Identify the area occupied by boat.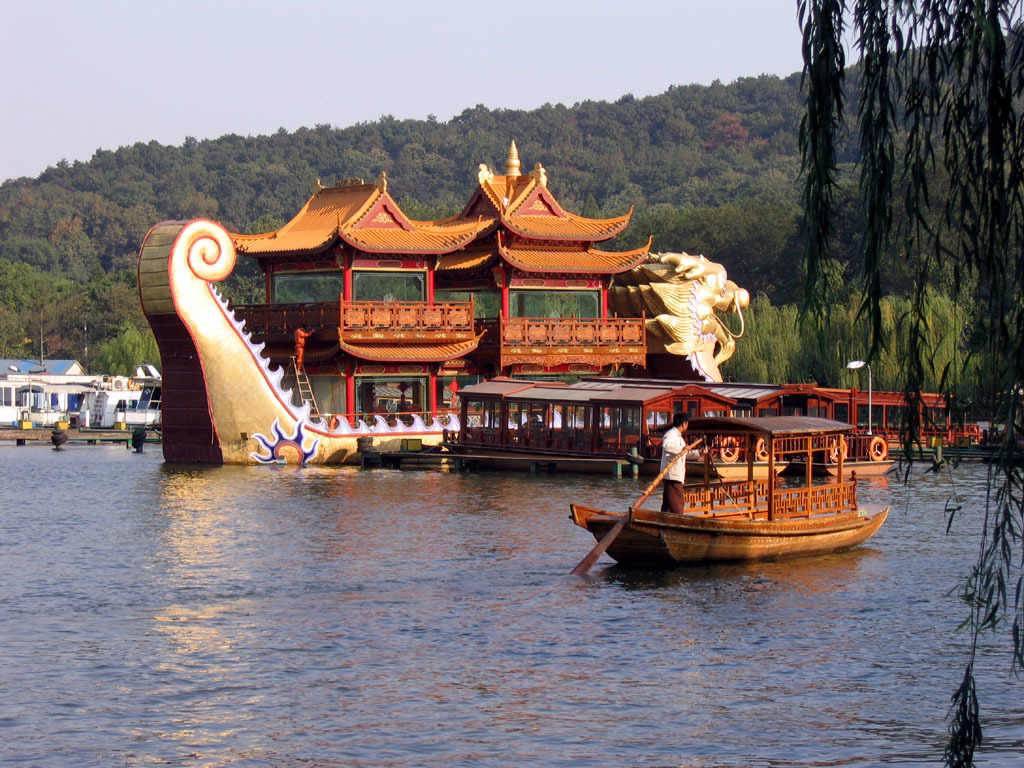
Area: select_region(423, 382, 740, 488).
